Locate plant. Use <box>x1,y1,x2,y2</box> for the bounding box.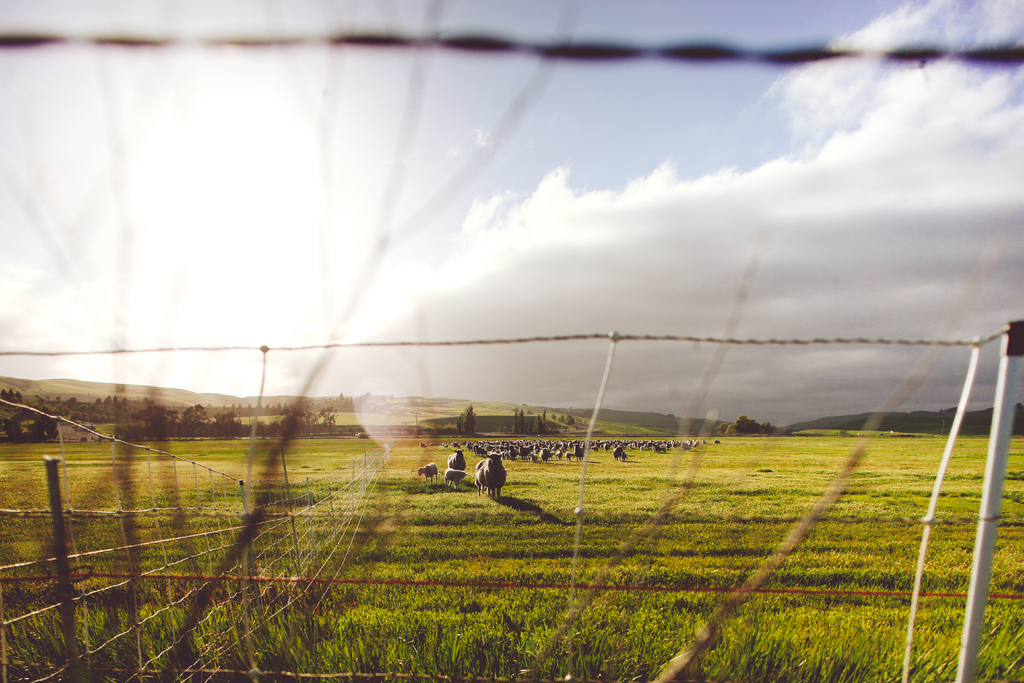
<box>184,409,221,436</box>.
